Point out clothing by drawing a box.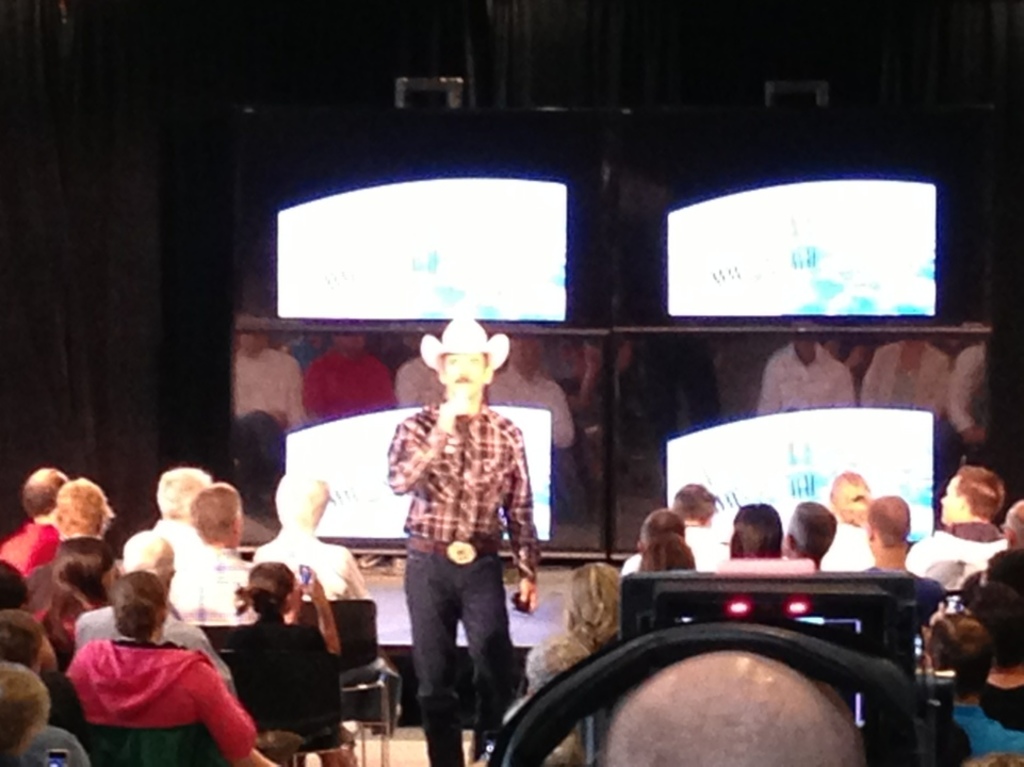
[221,607,329,737].
